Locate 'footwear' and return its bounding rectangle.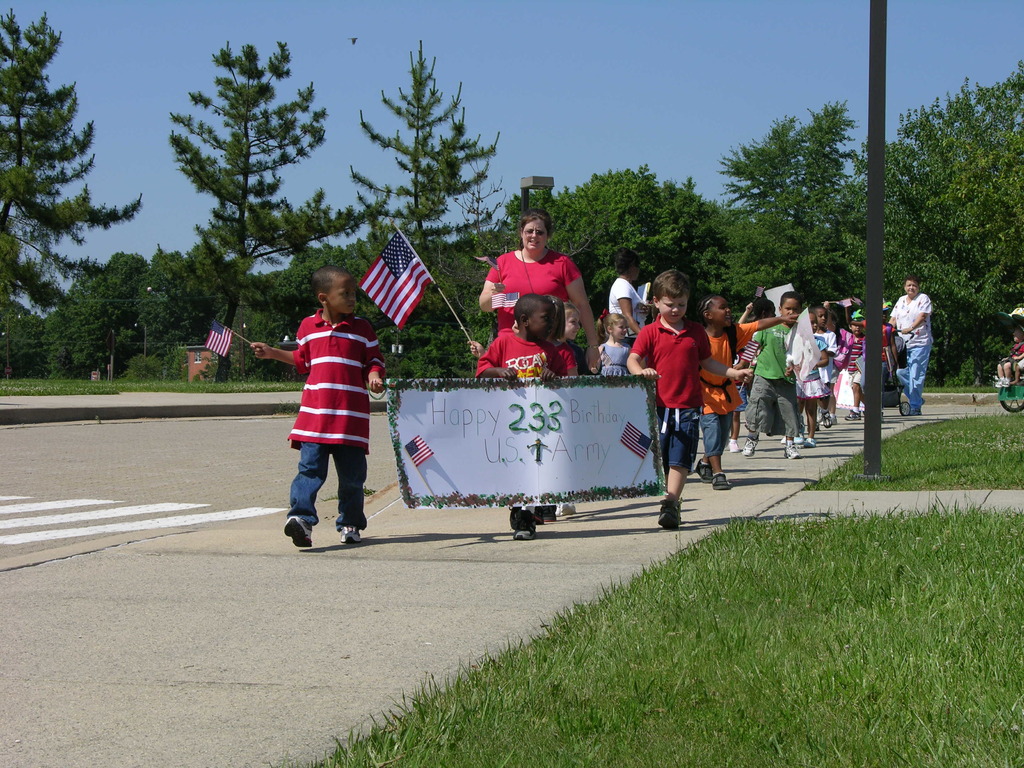
(731, 436, 742, 452).
